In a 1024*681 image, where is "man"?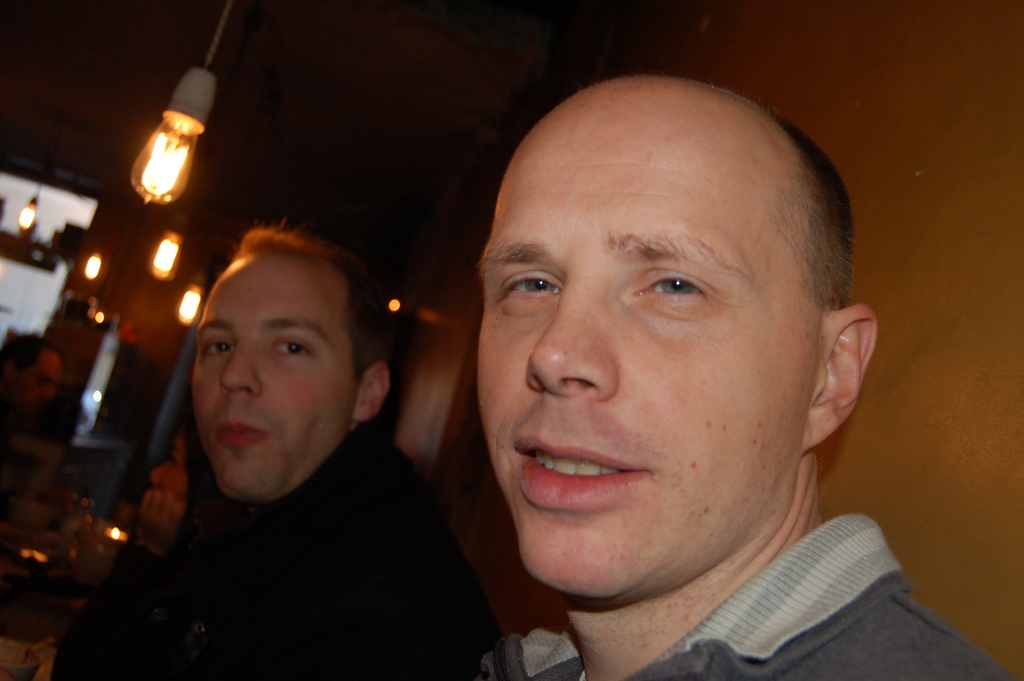
<bbox>101, 225, 511, 680</bbox>.
